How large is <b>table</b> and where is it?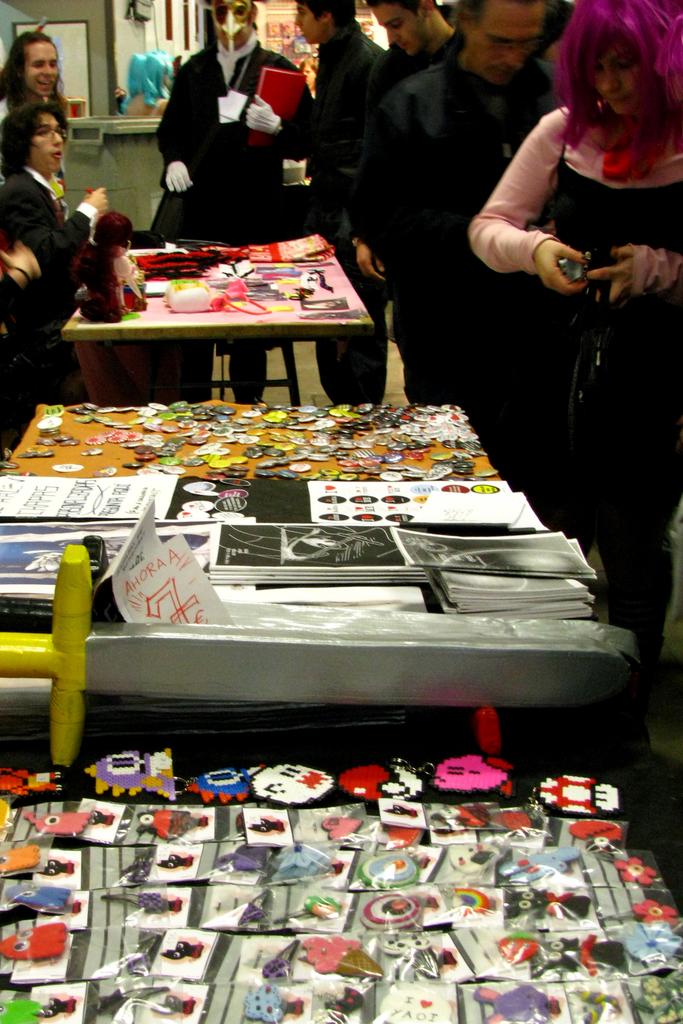
Bounding box: pyautogui.locateOnScreen(0, 756, 679, 1022).
